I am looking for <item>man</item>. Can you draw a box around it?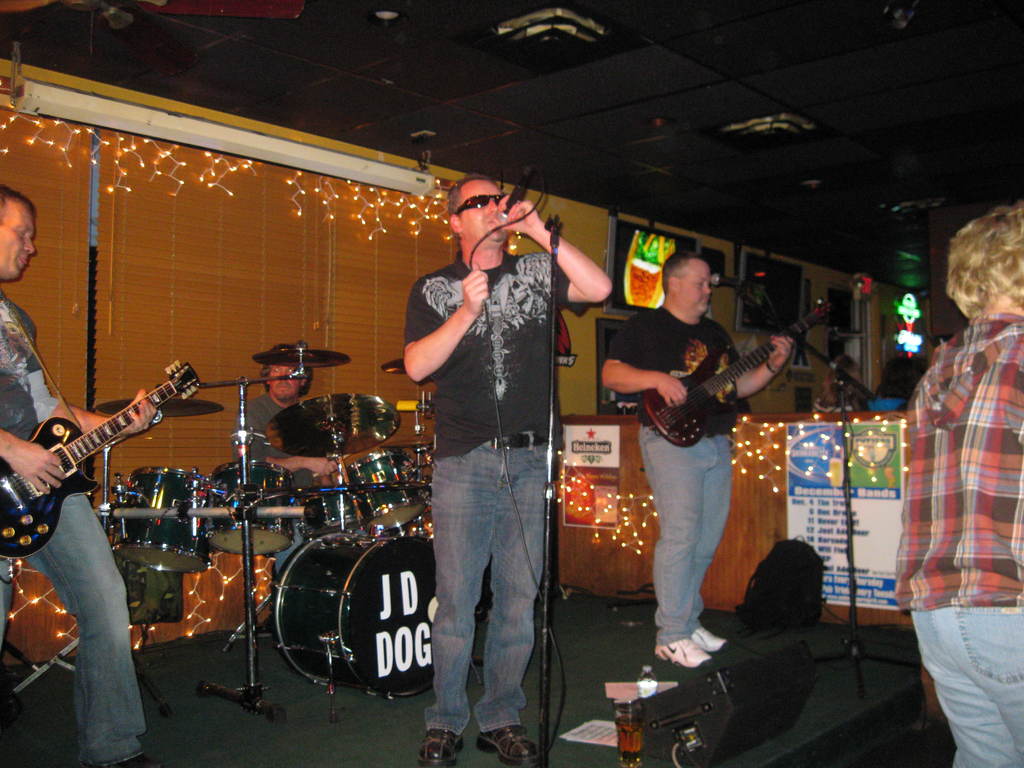
Sure, the bounding box is bbox(593, 249, 789, 660).
